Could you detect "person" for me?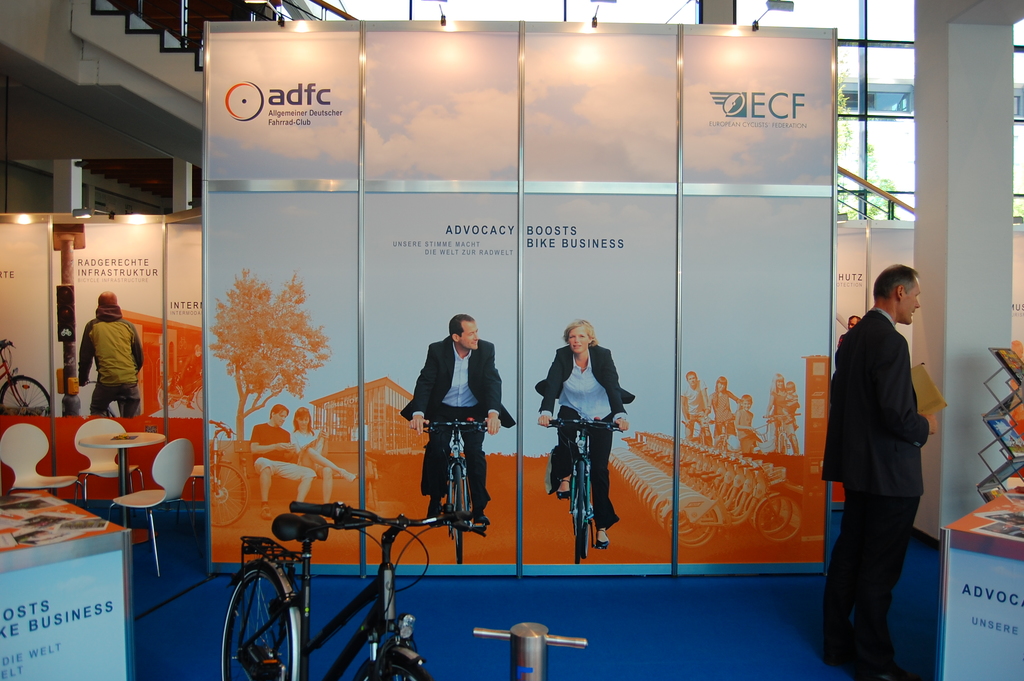
Detection result: locate(536, 315, 641, 546).
